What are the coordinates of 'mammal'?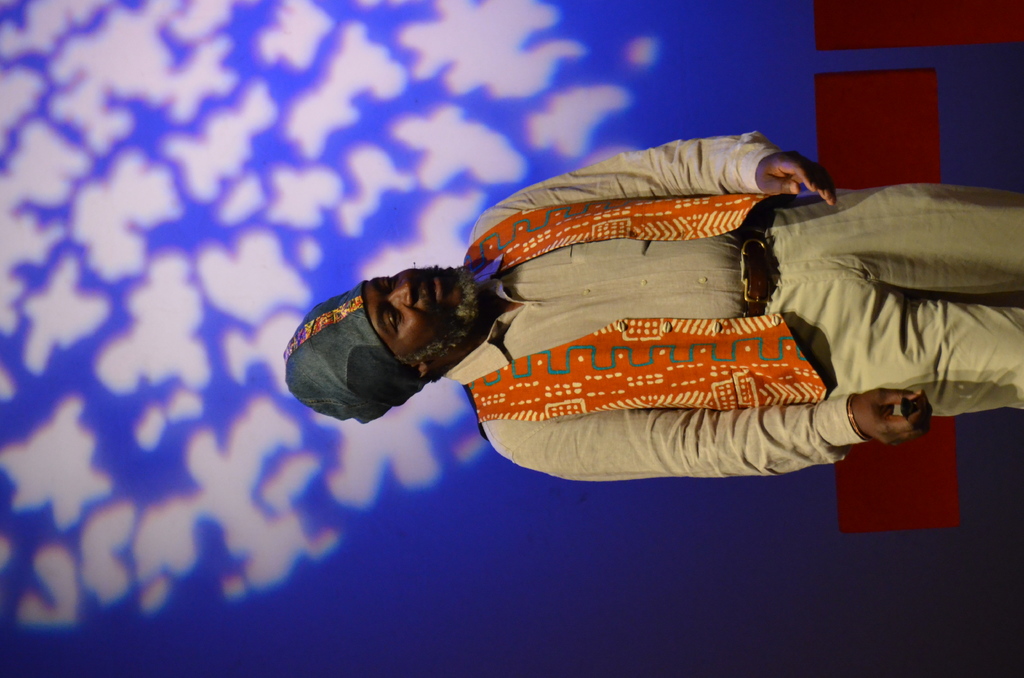
282,129,1023,485.
